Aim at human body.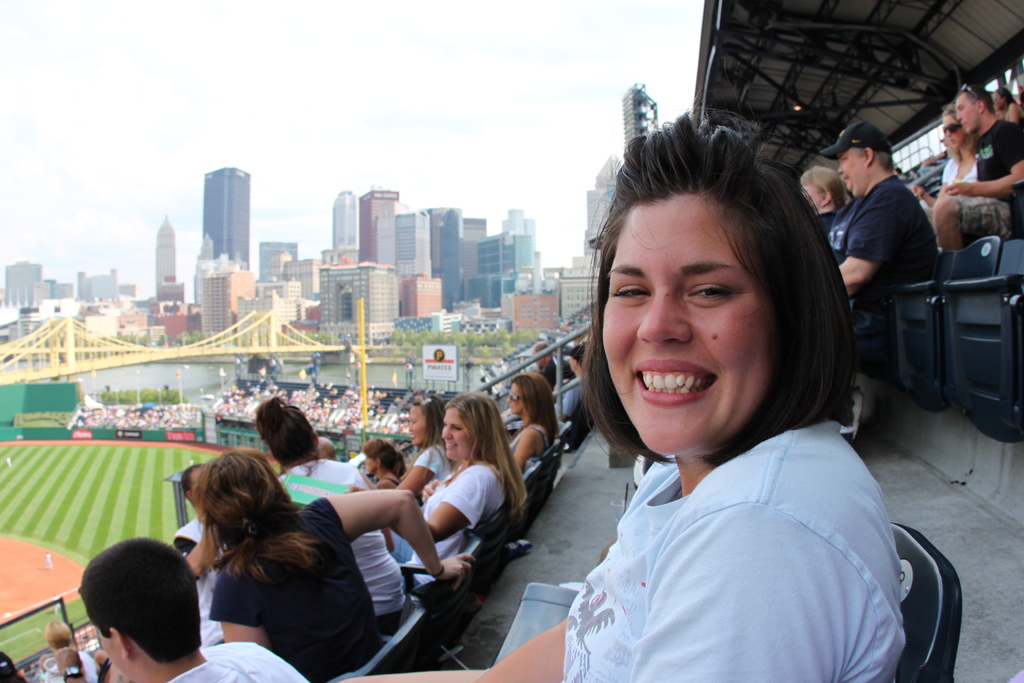
Aimed at Rect(507, 377, 564, 466).
